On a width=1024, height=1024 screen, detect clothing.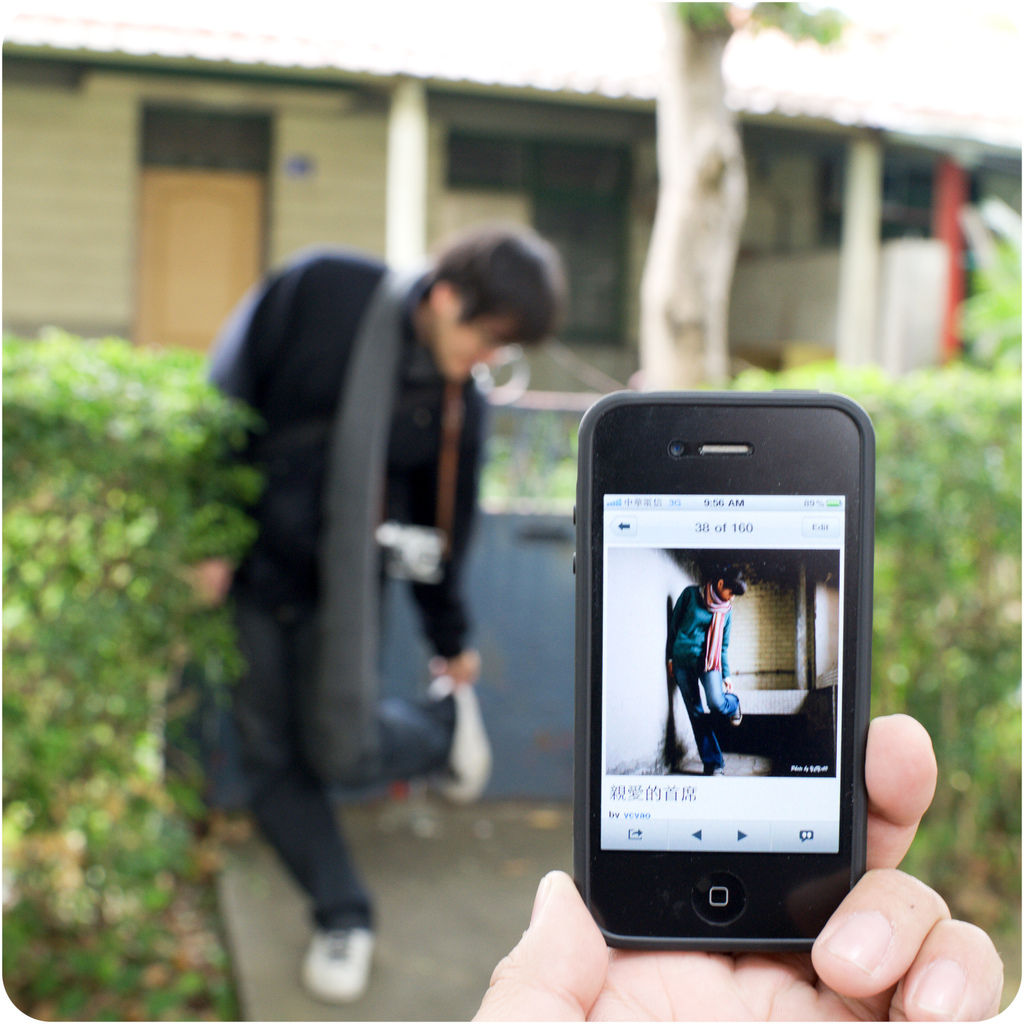
[666, 584, 739, 767].
